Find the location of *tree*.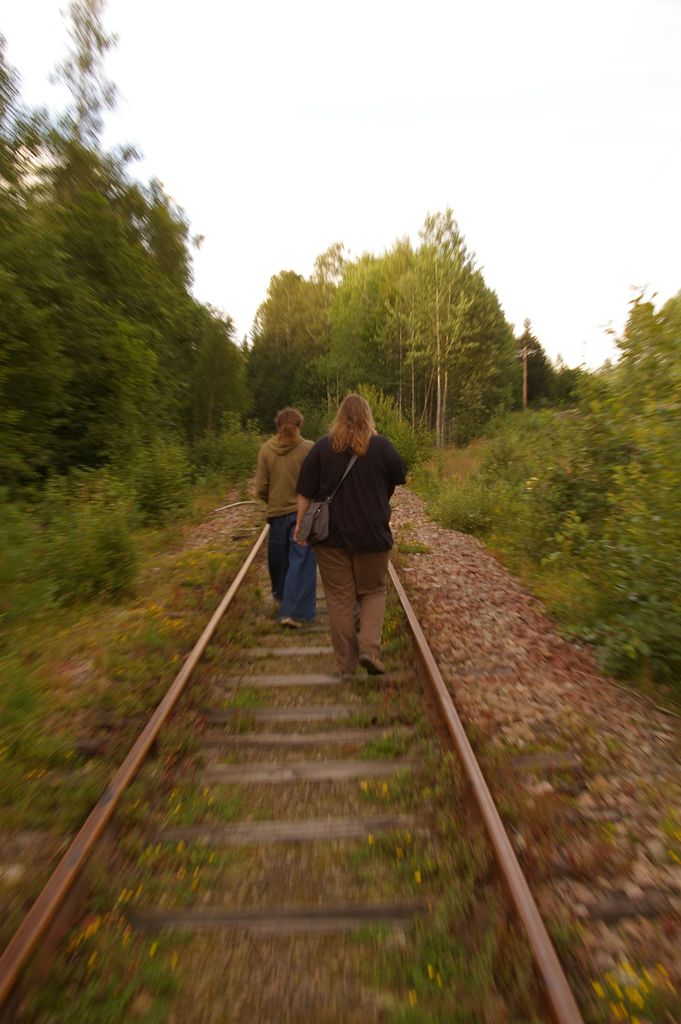
Location: (x1=546, y1=363, x2=589, y2=397).
